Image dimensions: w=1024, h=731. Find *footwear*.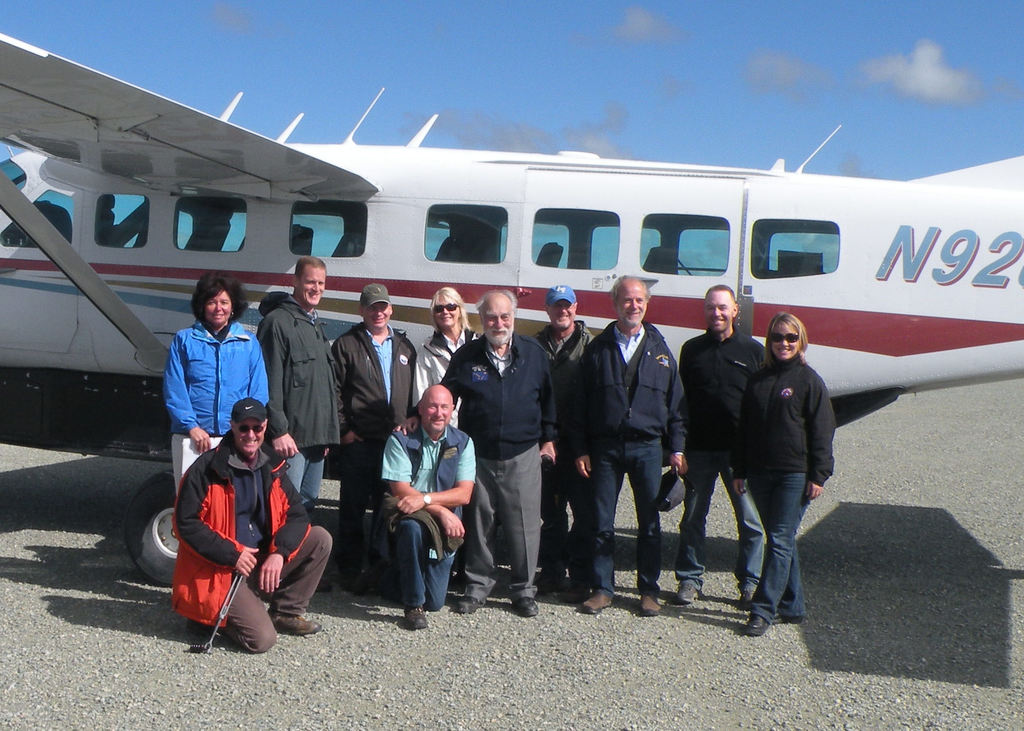
(left=676, top=579, right=702, bottom=601).
